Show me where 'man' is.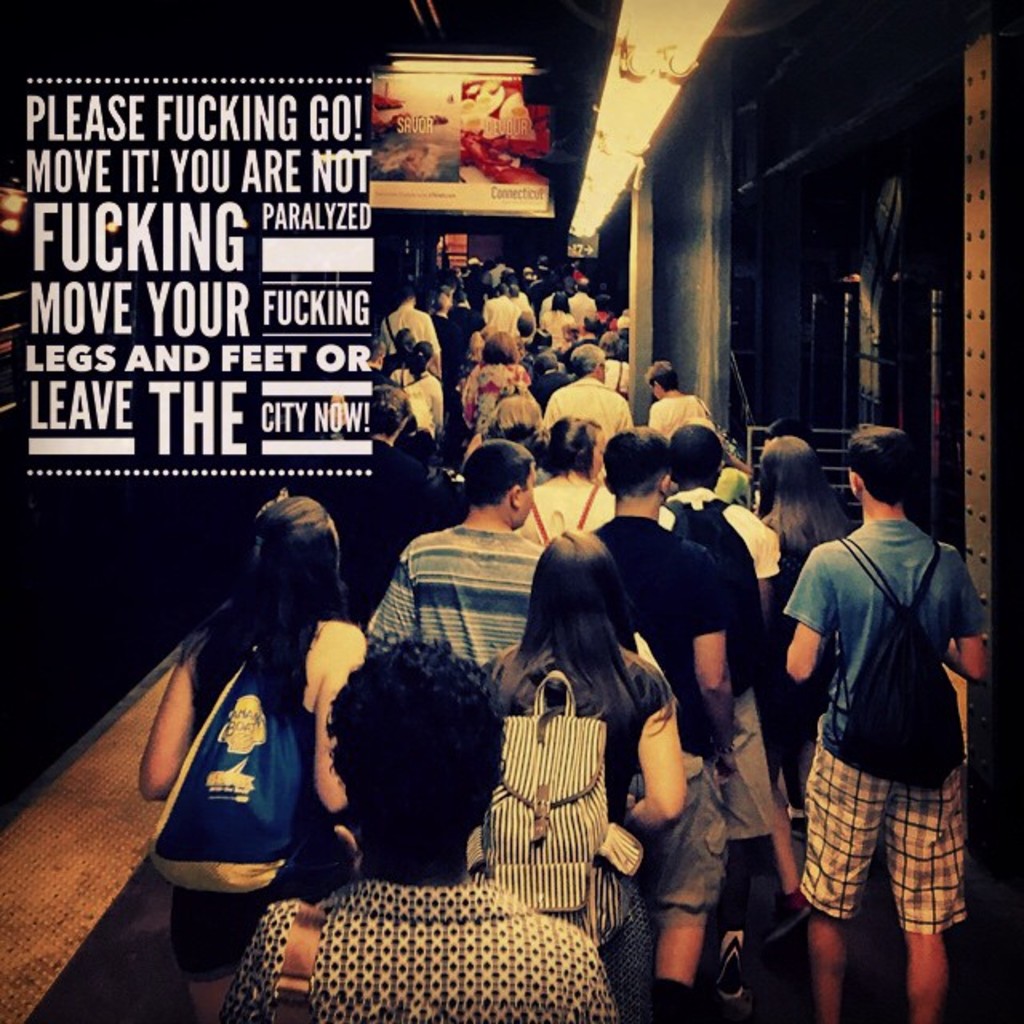
'man' is at left=461, top=280, right=533, bottom=325.
